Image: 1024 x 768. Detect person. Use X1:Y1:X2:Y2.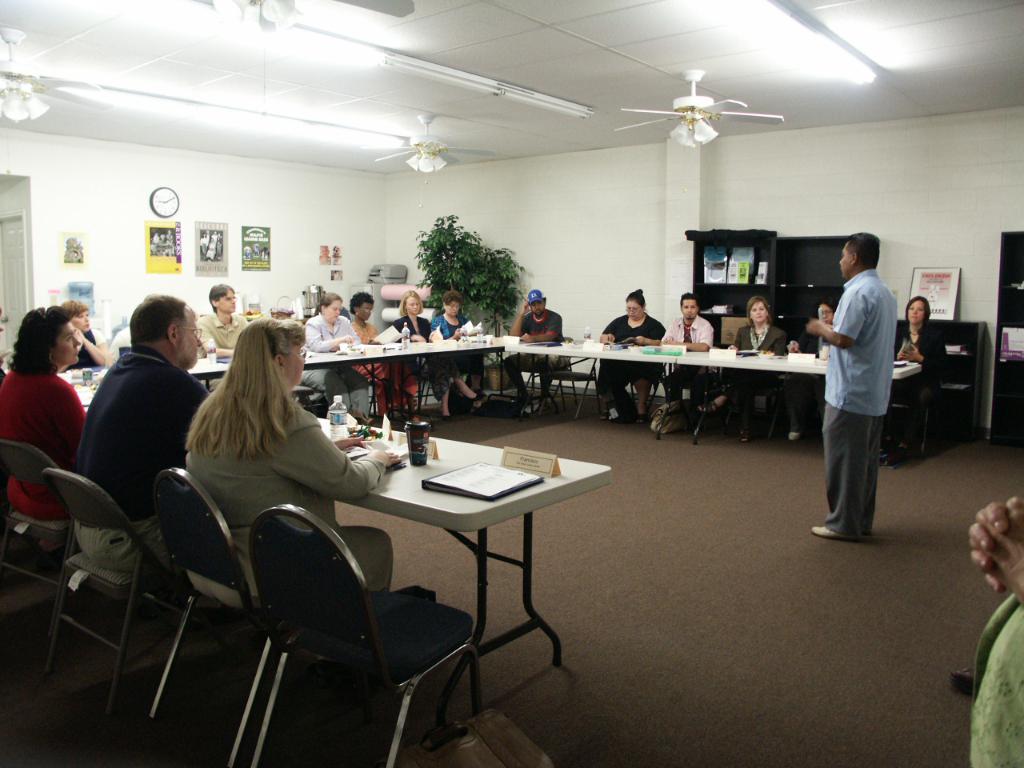
71:288:213:592.
